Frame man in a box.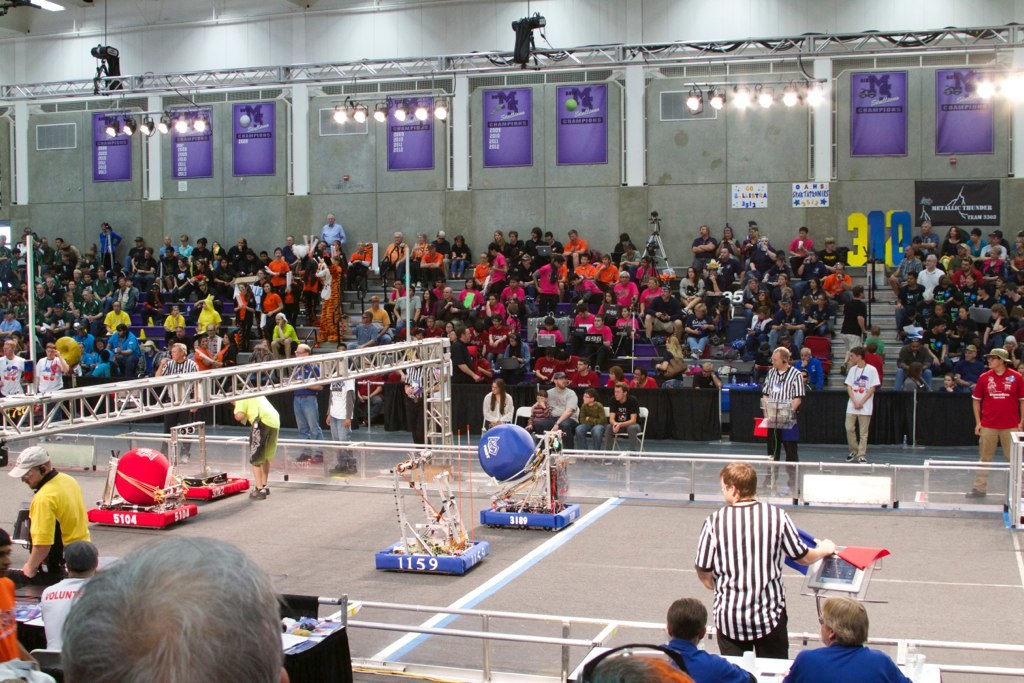
BBox(20, 443, 93, 576).
